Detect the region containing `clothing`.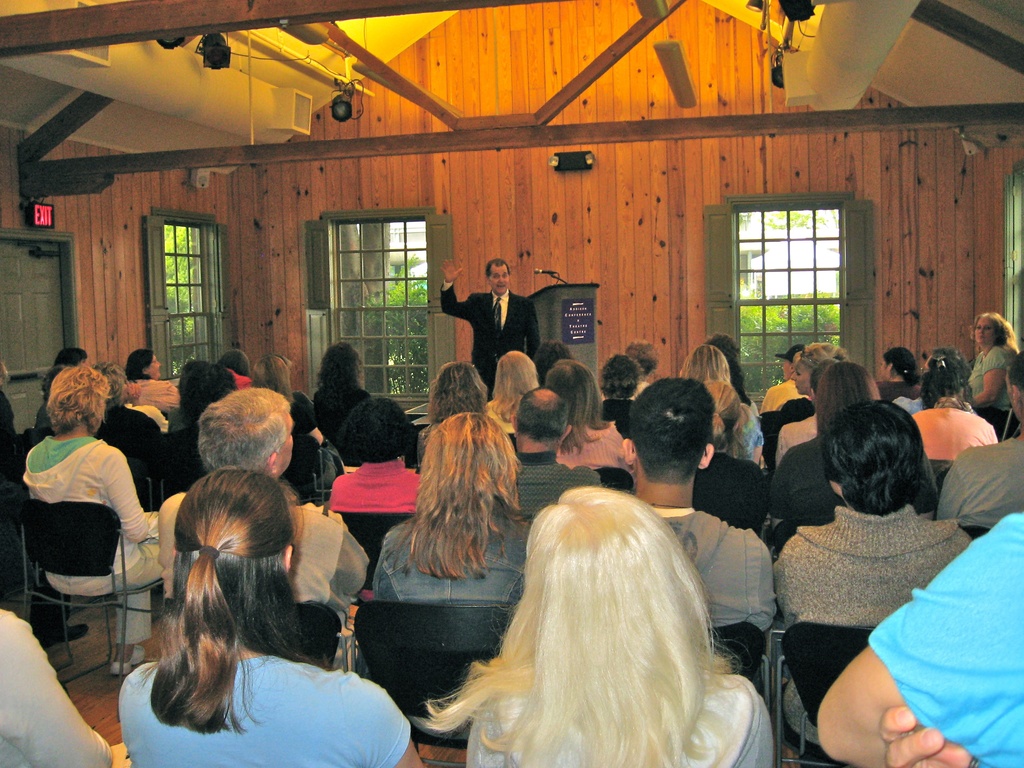
bbox=[774, 511, 971, 621].
